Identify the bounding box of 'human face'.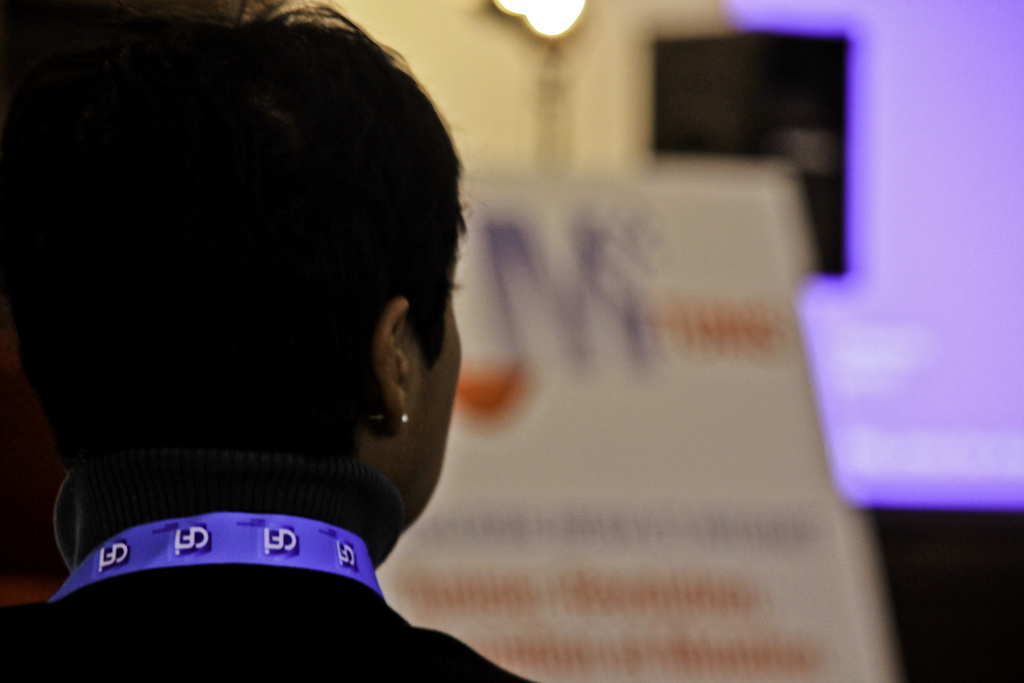
407 273 462 514.
